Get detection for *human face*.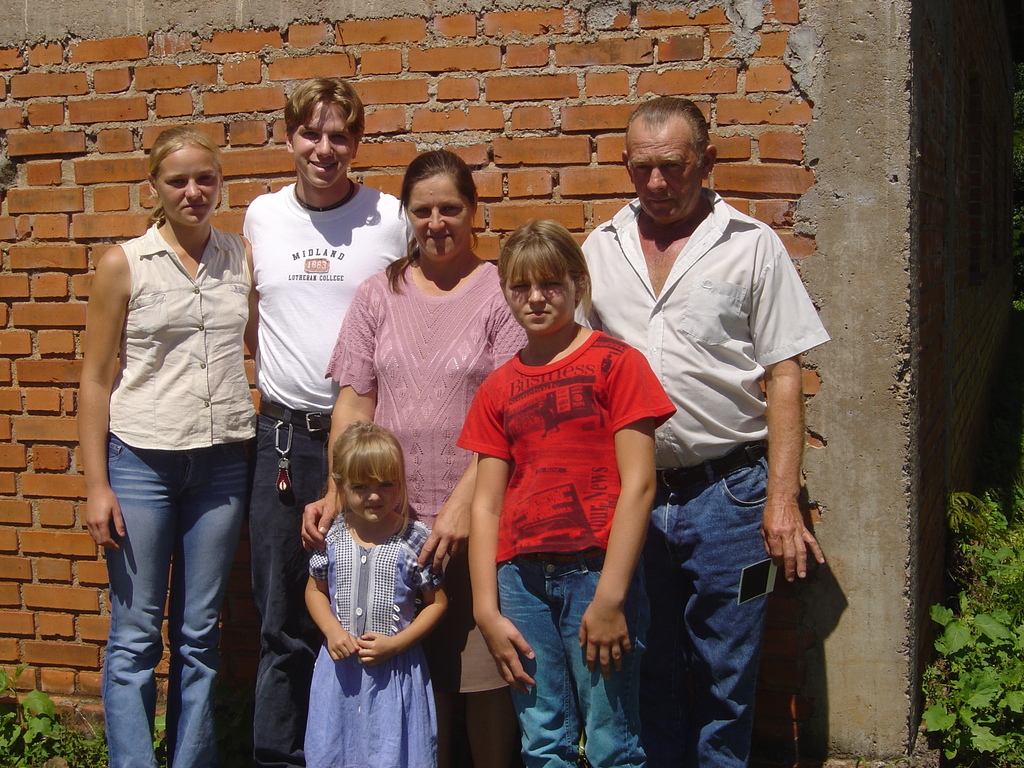
Detection: bbox(626, 113, 708, 237).
